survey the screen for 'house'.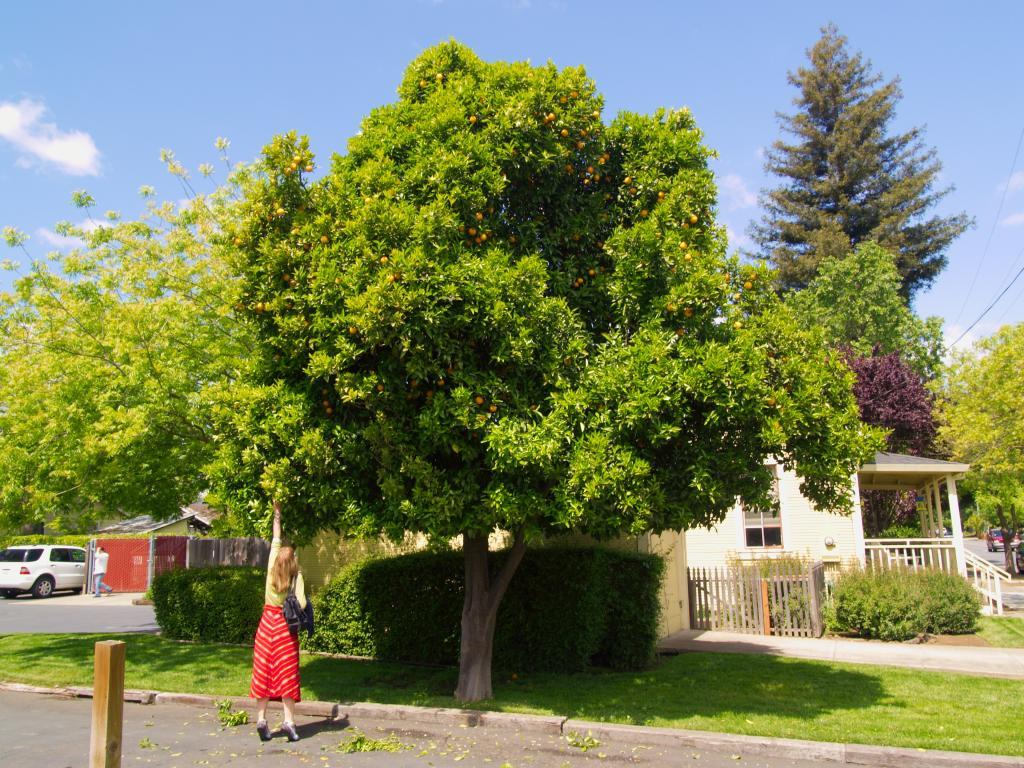
Survey found: region(627, 431, 1003, 647).
